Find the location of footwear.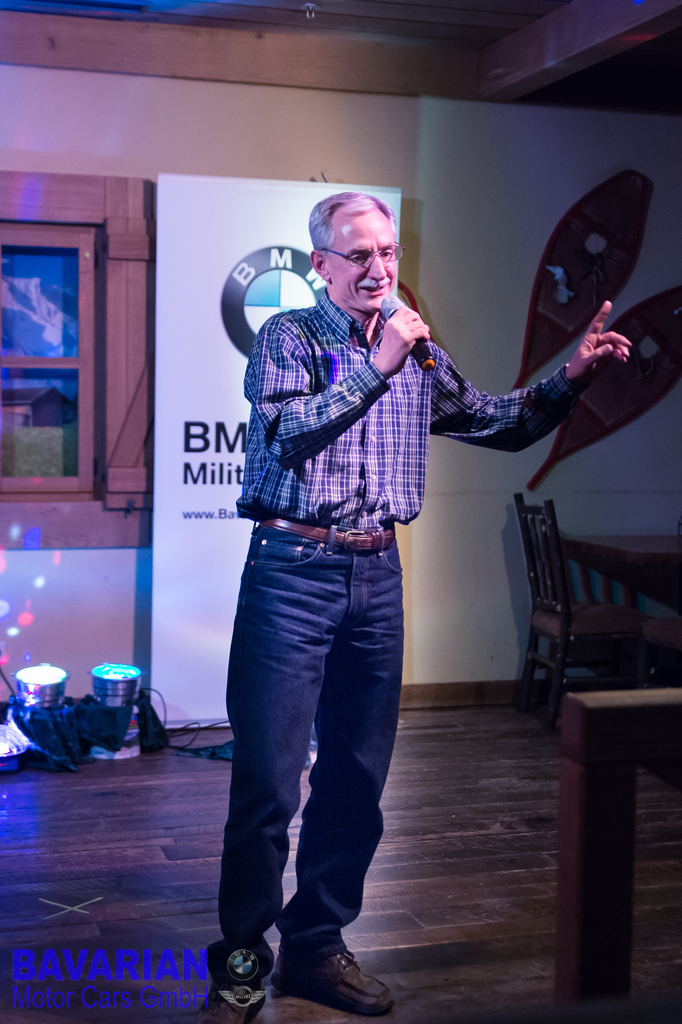
Location: 210,944,272,1023.
